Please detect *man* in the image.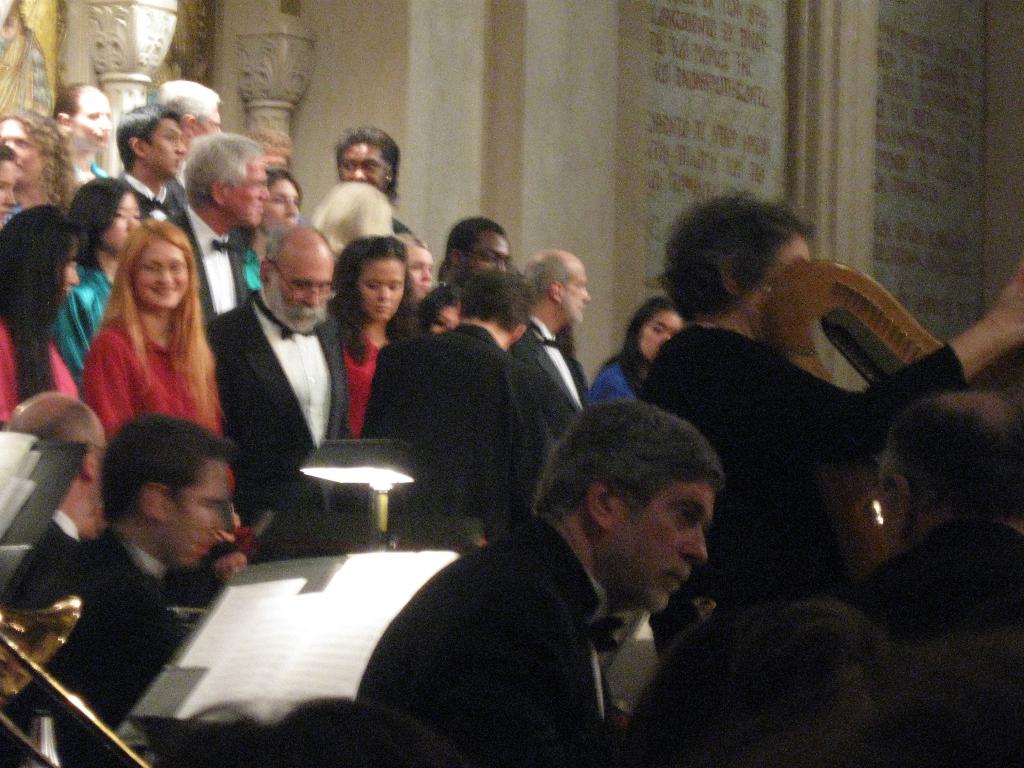
bbox(170, 132, 268, 315).
